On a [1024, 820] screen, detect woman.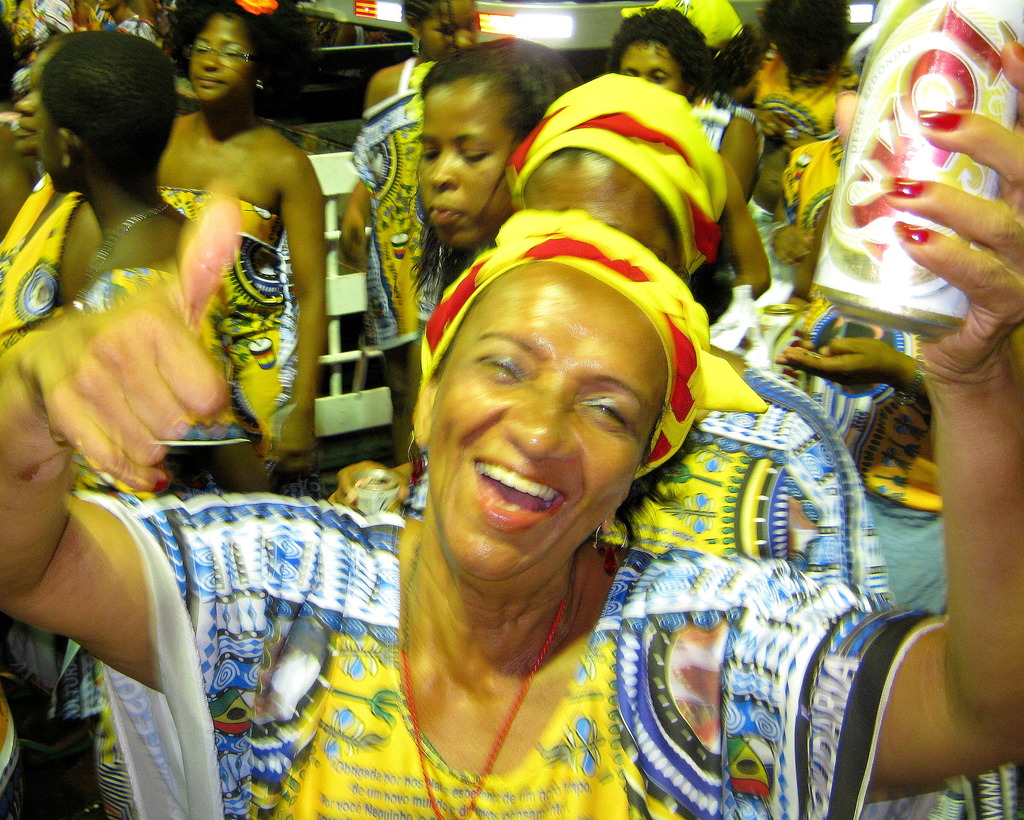
l=339, t=0, r=493, b=490.
